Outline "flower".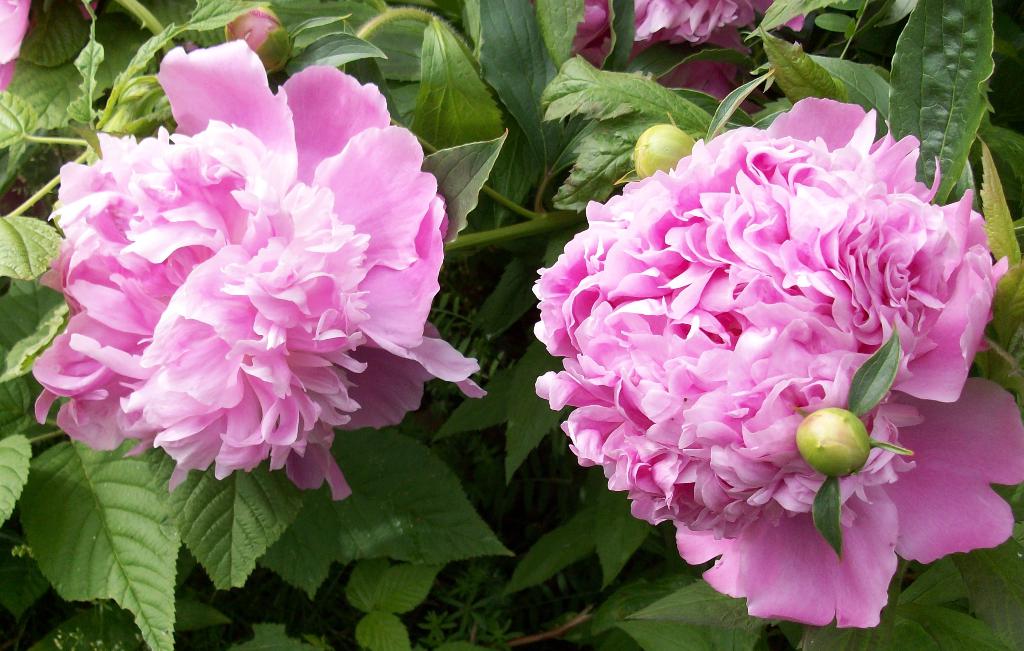
Outline: x1=534, y1=90, x2=999, y2=616.
